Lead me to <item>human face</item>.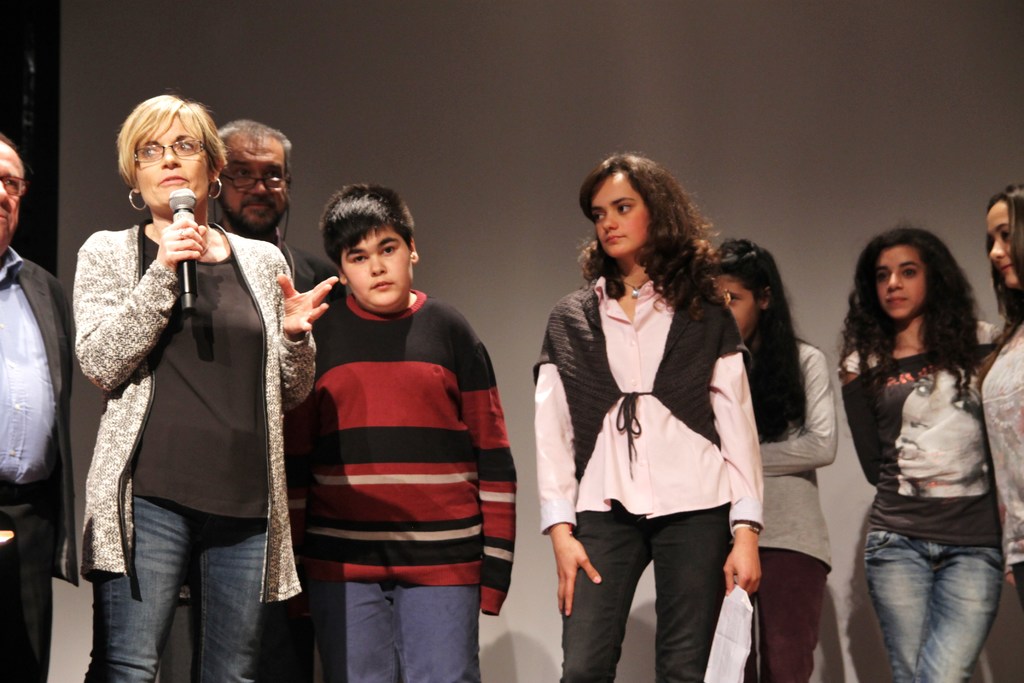
Lead to bbox(215, 144, 289, 237).
